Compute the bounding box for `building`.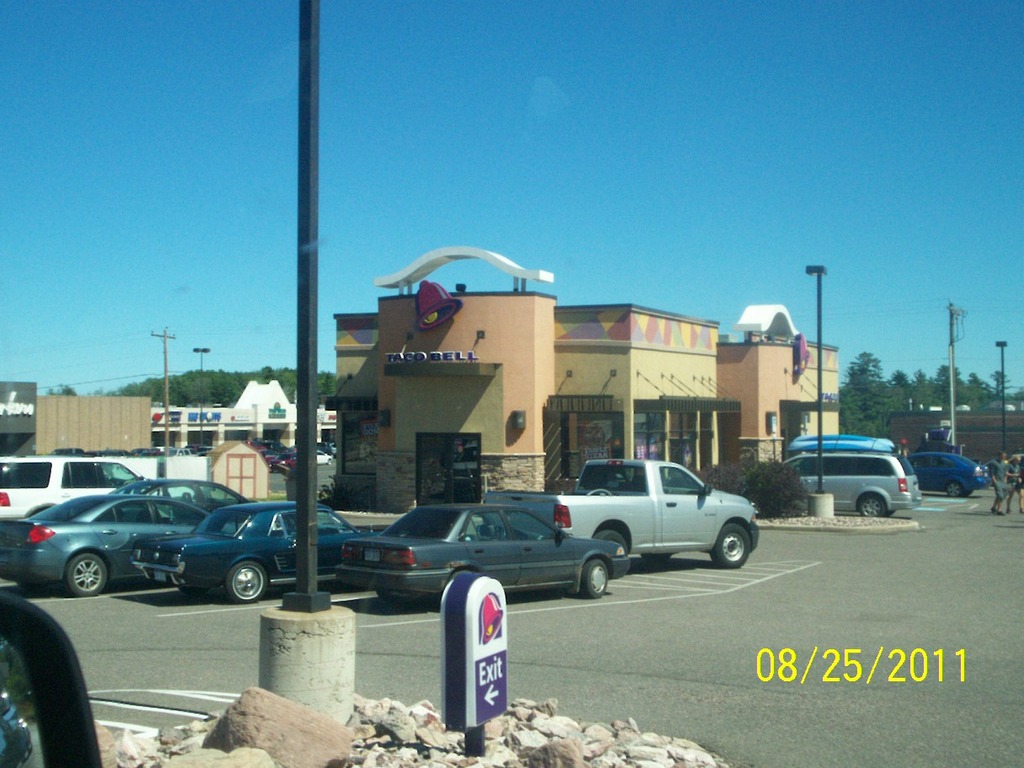
select_region(329, 243, 840, 492).
